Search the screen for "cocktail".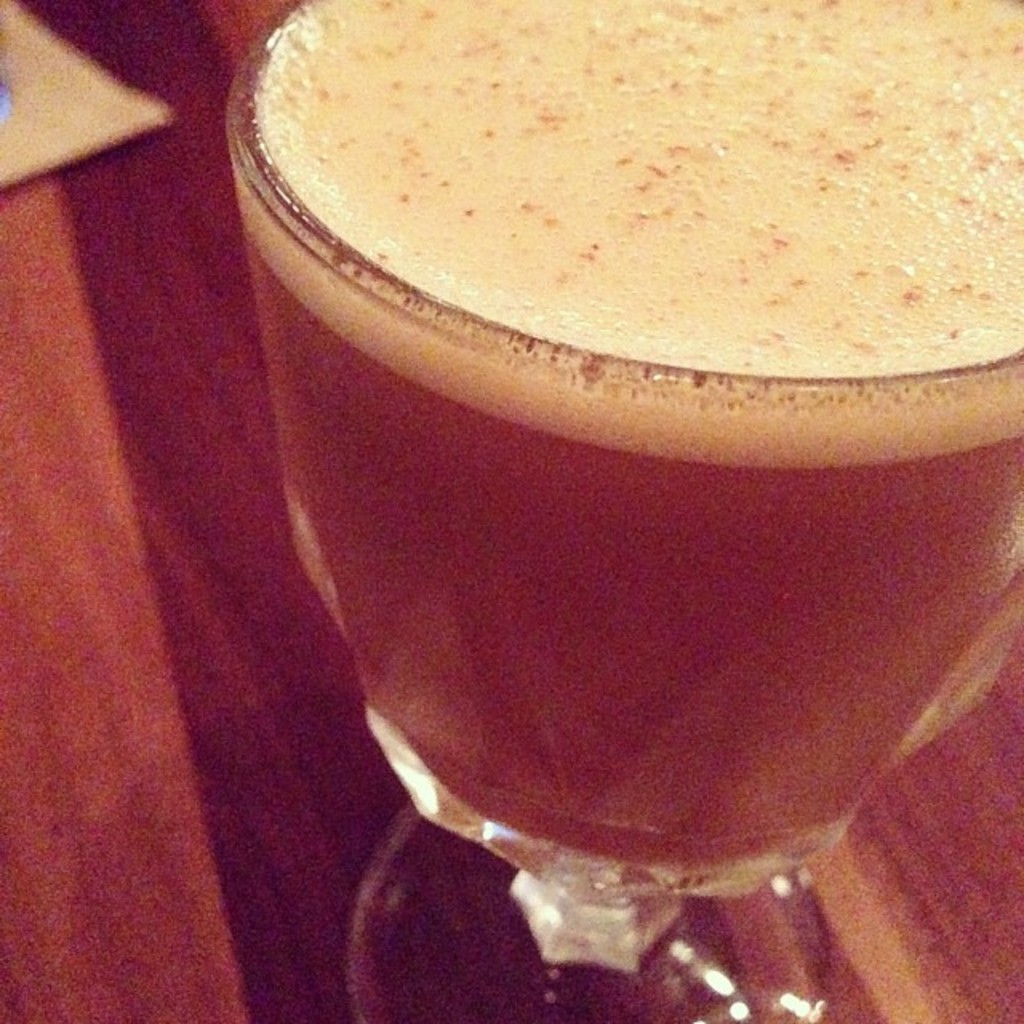
Found at left=214, top=0, right=1022, bottom=1022.
